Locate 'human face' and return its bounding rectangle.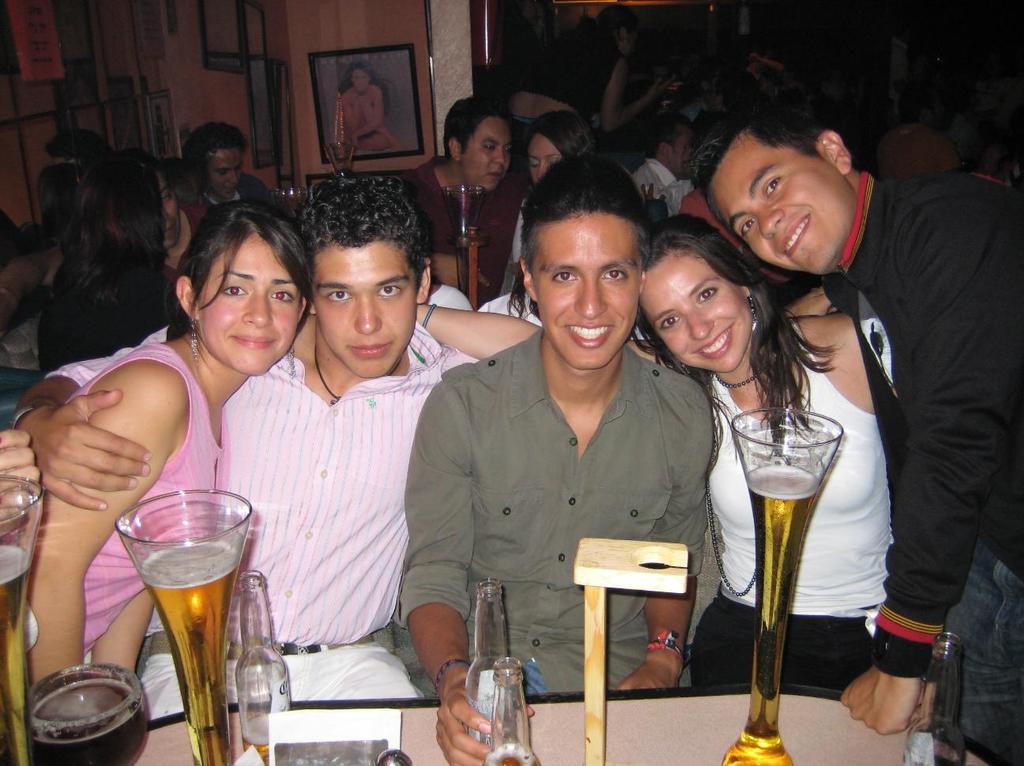
<region>701, 133, 827, 280</region>.
